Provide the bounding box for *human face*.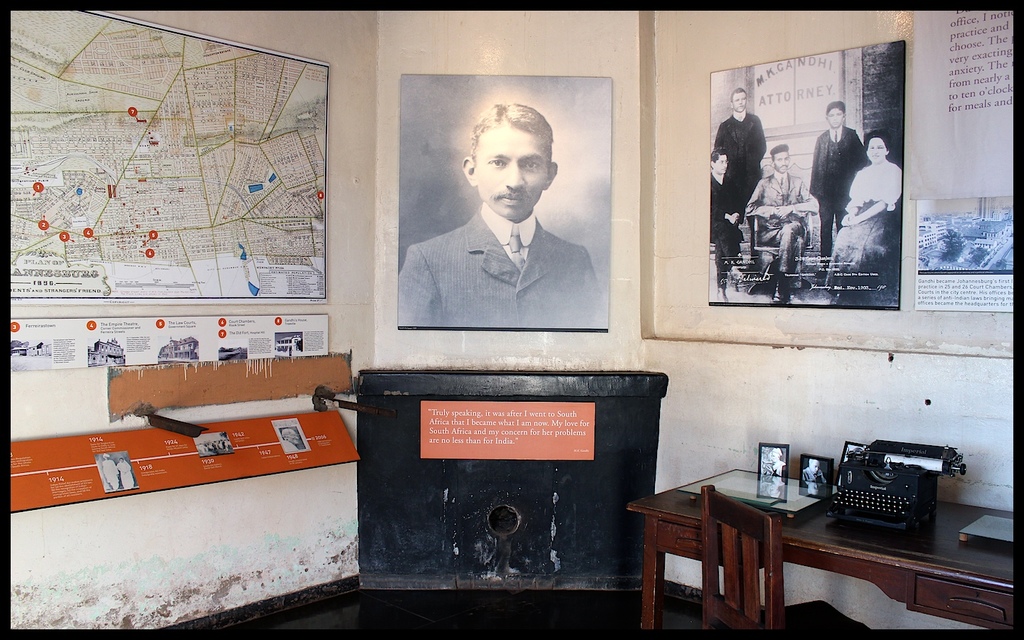
bbox=(732, 94, 747, 110).
